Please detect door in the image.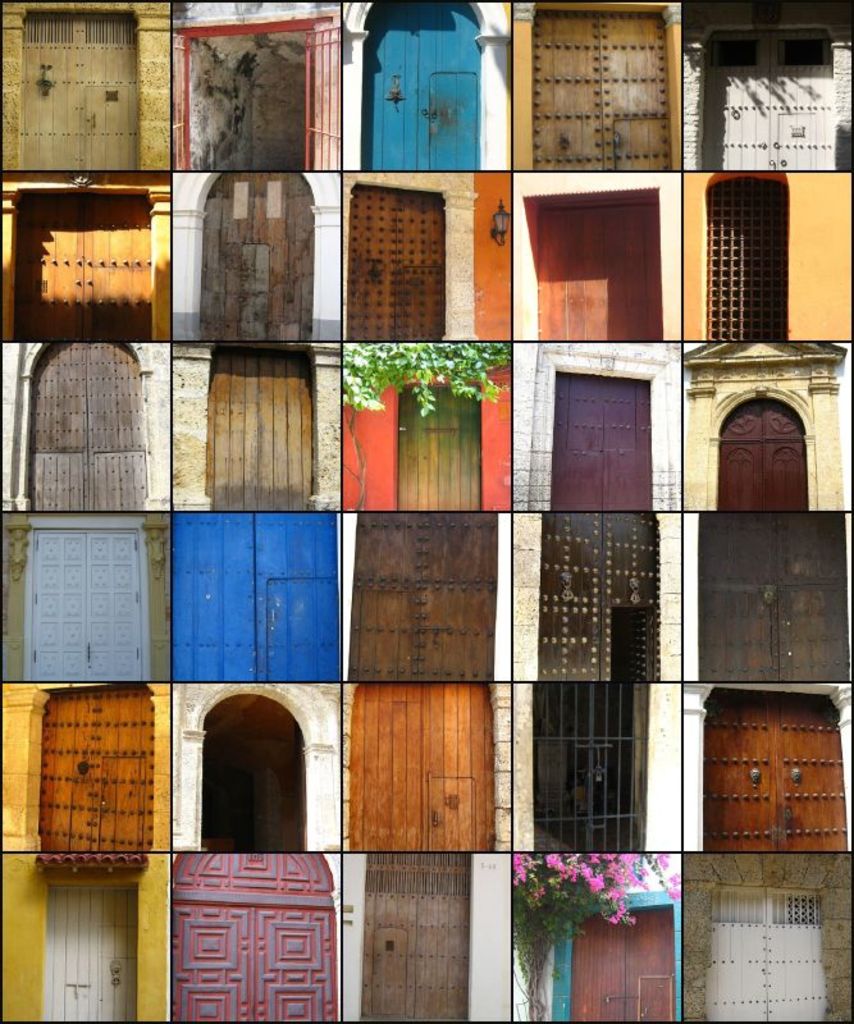
399 385 479 511.
